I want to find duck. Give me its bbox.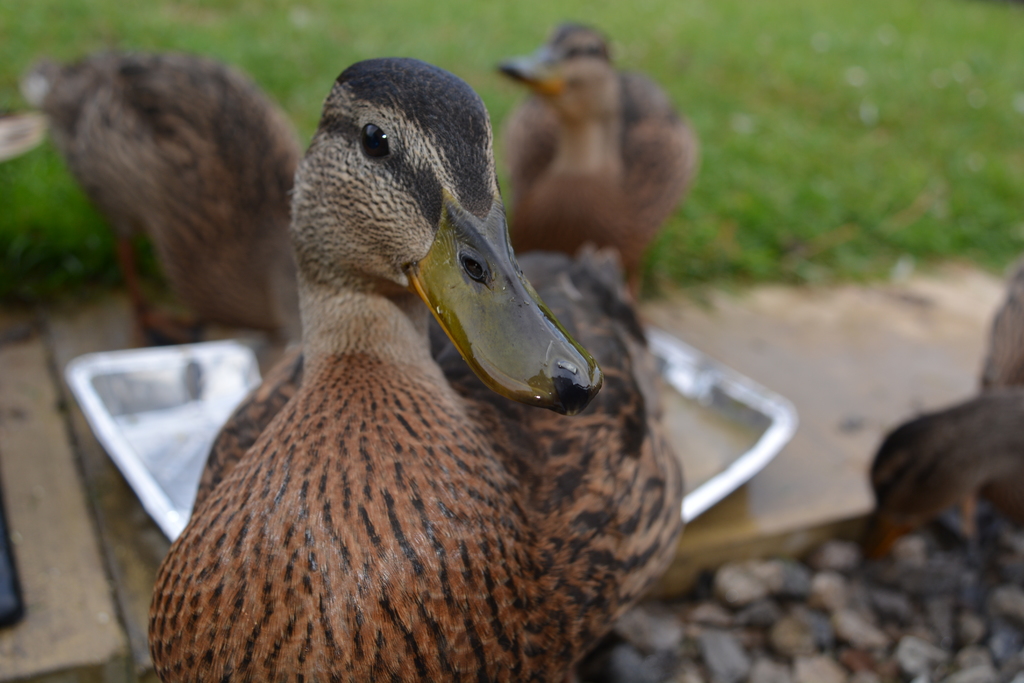
[left=0, top=58, right=298, bottom=340].
